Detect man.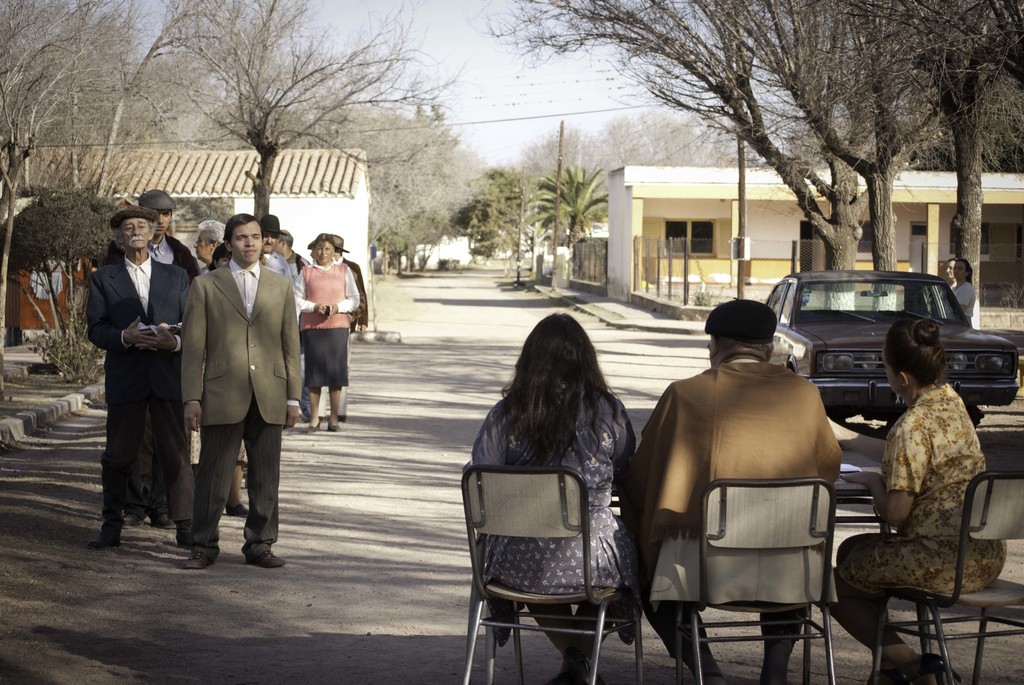
Detected at 261, 215, 292, 279.
